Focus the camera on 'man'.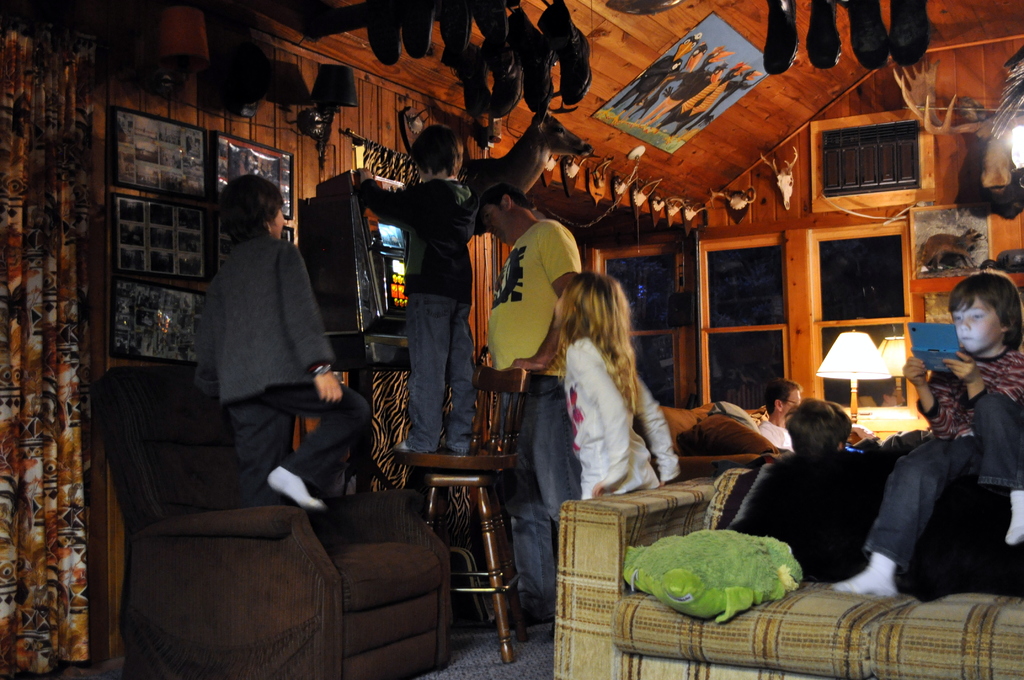
Focus region: select_region(467, 184, 586, 629).
